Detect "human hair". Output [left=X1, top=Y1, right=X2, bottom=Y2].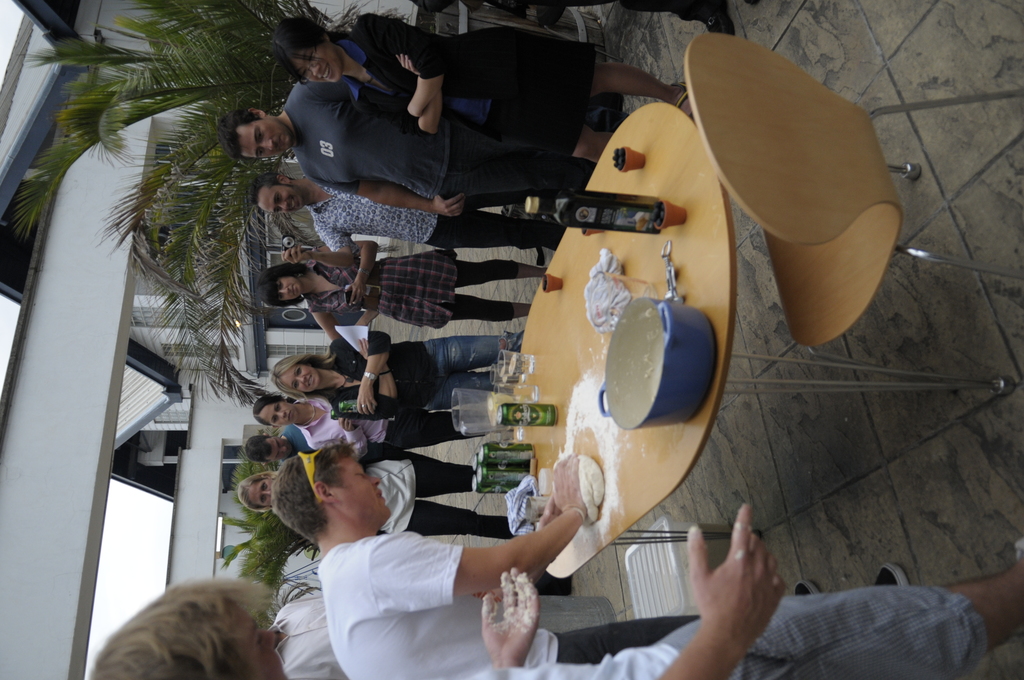
[left=243, top=432, right=273, bottom=466].
